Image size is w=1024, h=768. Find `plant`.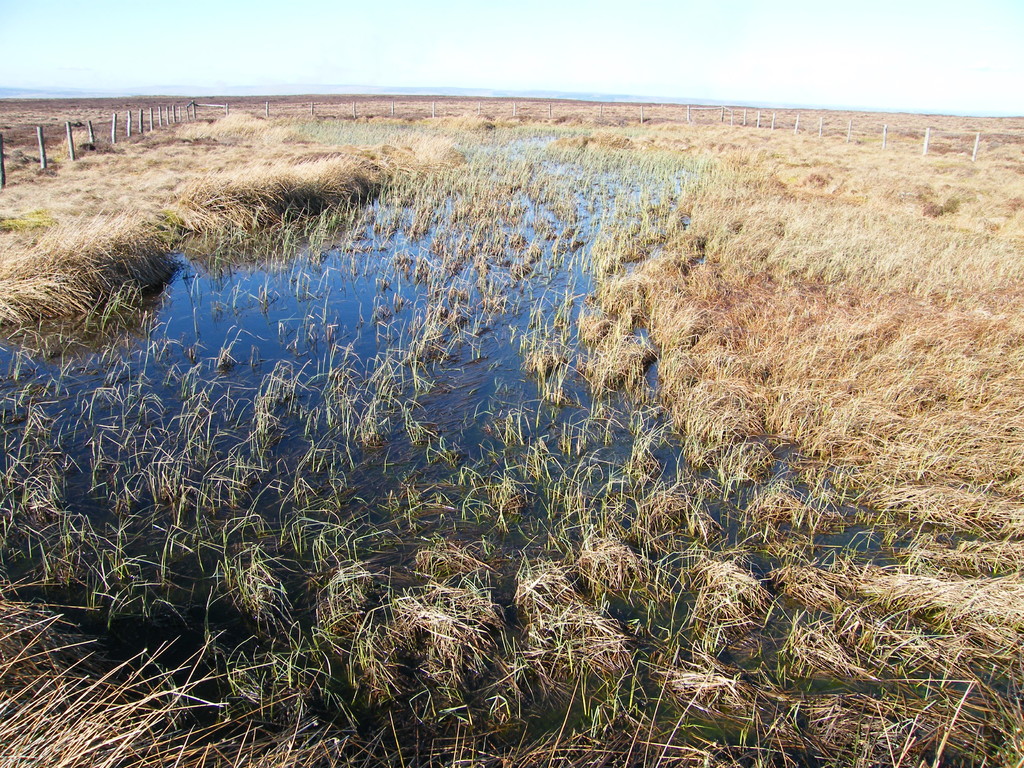
1,93,1023,767.
